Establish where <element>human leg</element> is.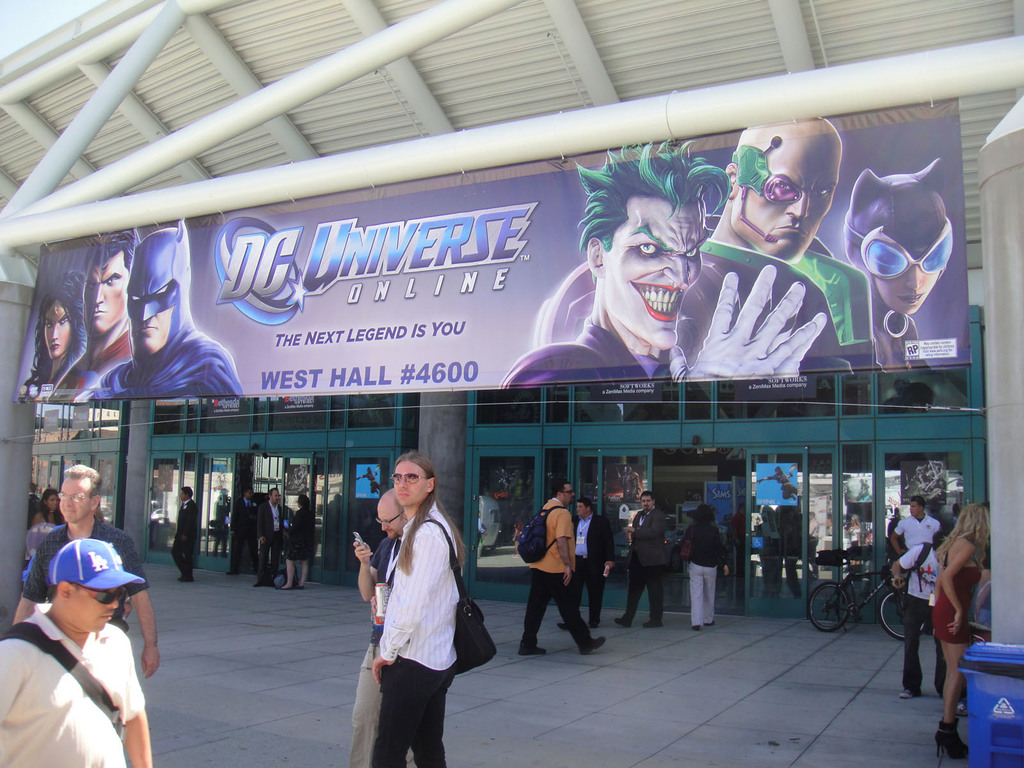
Established at [left=701, top=565, right=715, bottom=627].
